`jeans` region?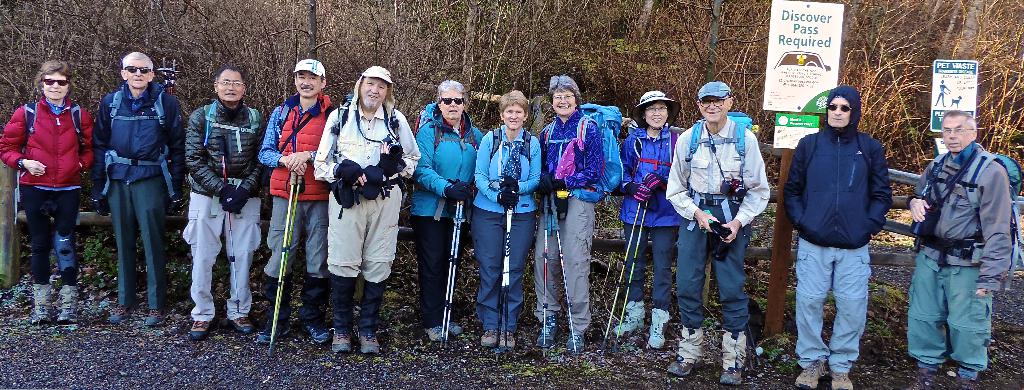
left=329, top=277, right=385, bottom=331
